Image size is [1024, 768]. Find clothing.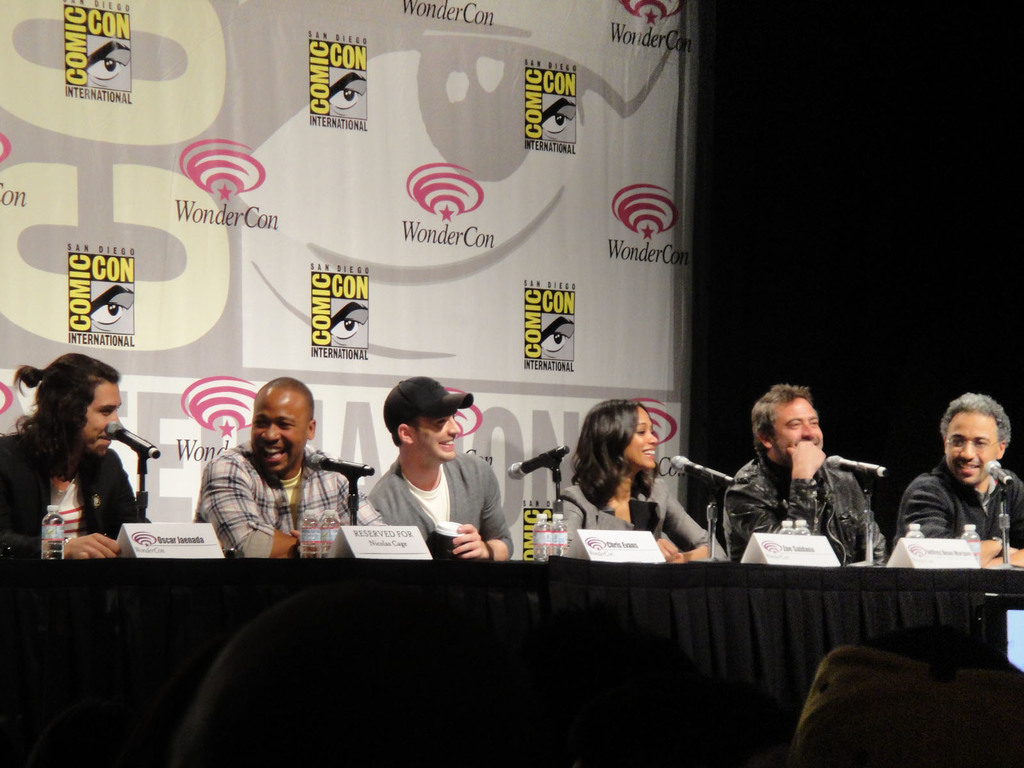
bbox(552, 481, 732, 557).
